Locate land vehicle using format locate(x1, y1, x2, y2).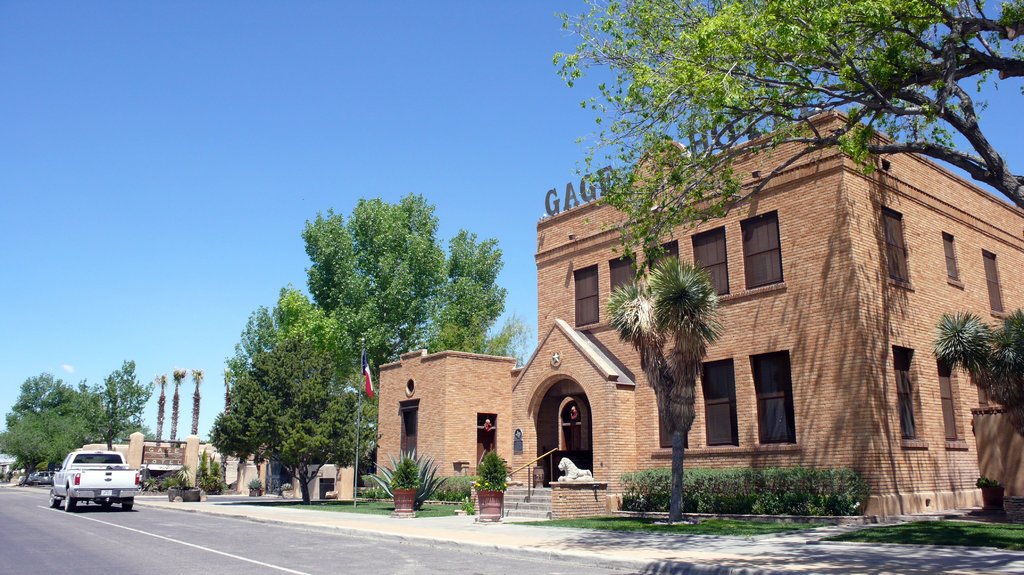
locate(30, 471, 50, 485).
